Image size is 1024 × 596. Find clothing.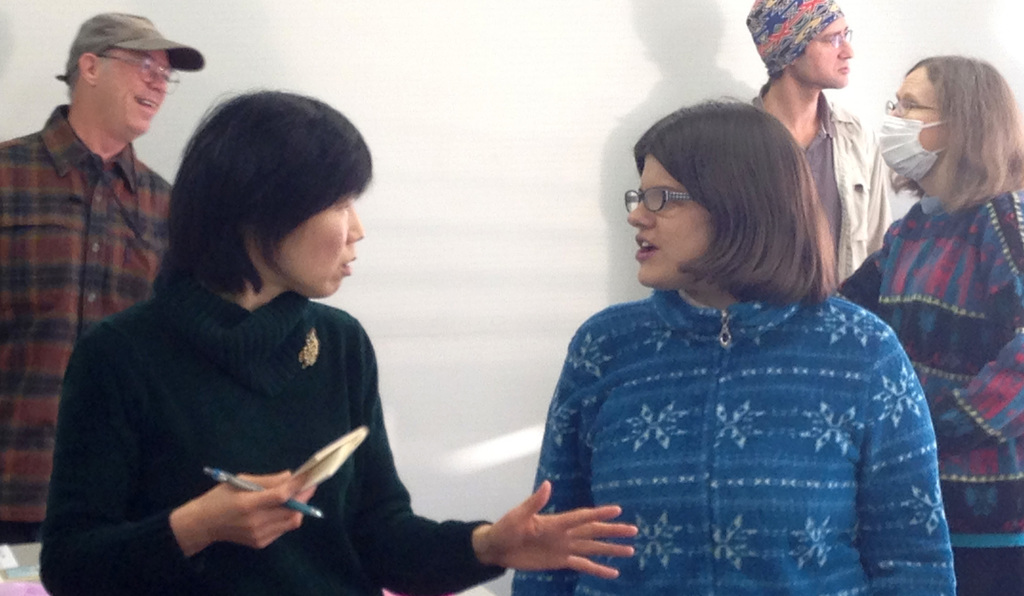
{"x1": 742, "y1": 90, "x2": 906, "y2": 282}.
